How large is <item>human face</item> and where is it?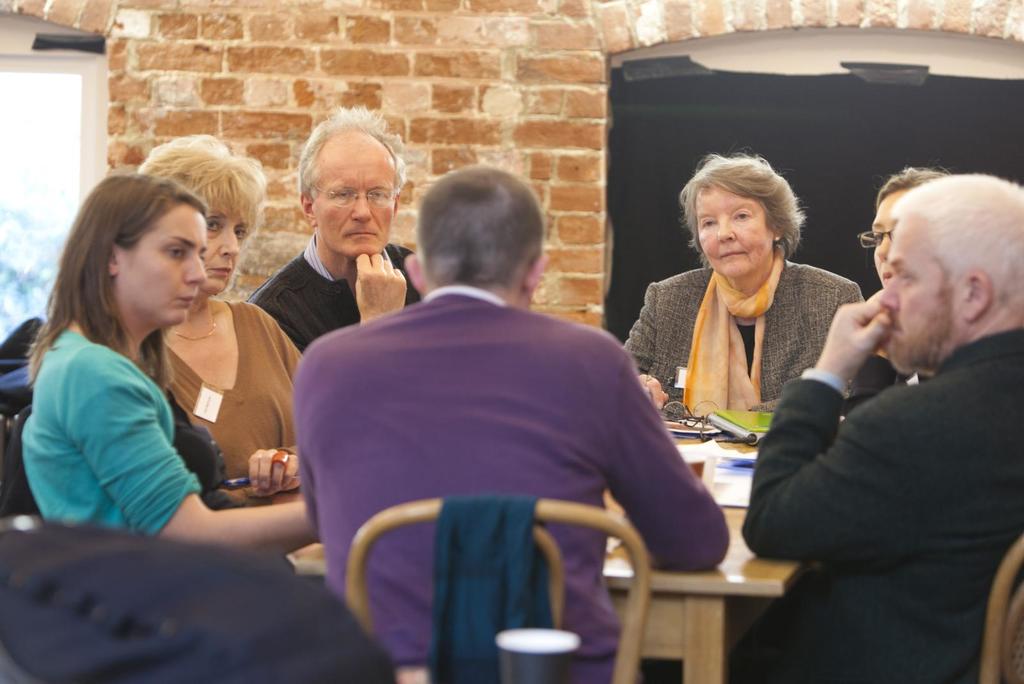
Bounding box: l=198, t=209, r=252, b=295.
